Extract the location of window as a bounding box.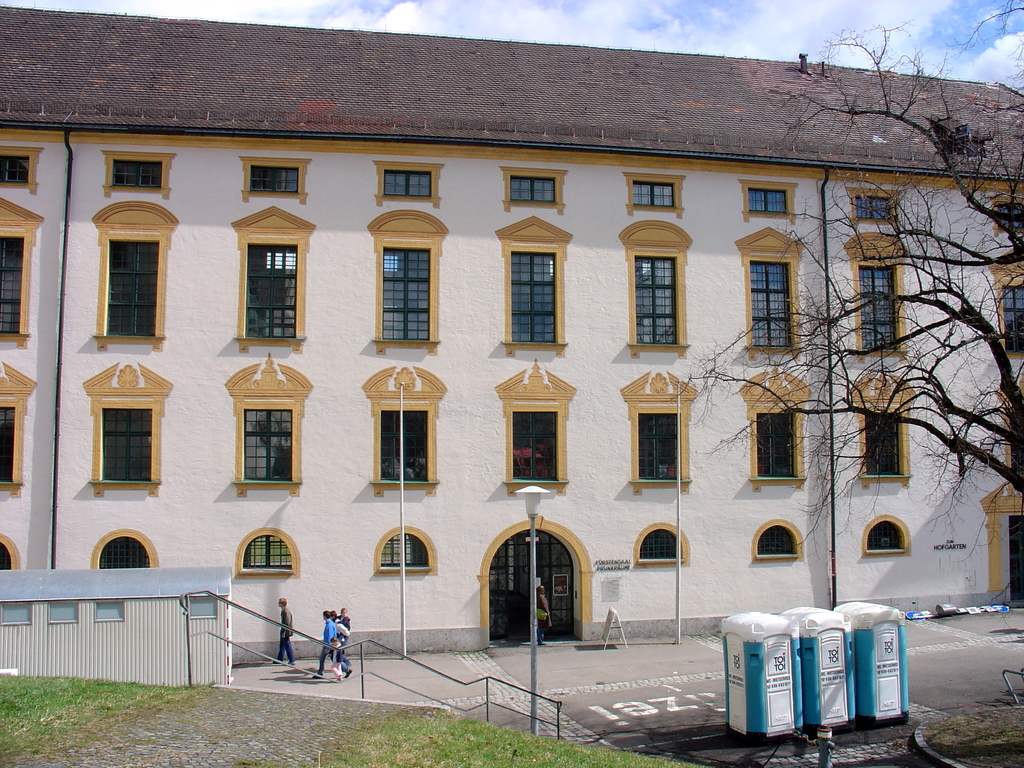
861/412/895/482.
